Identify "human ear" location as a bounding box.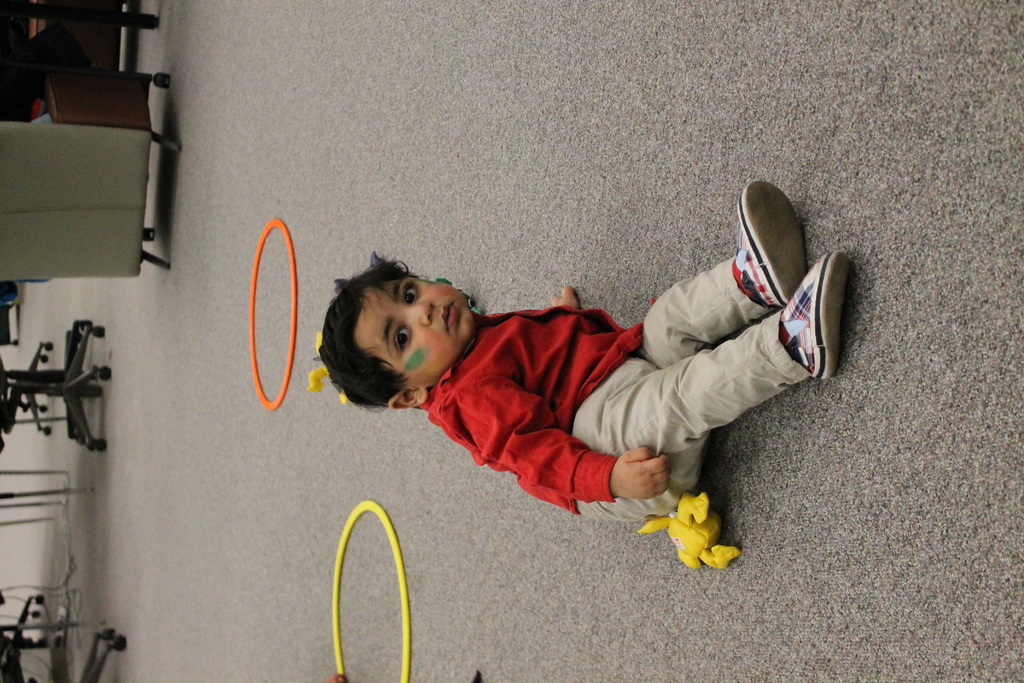
384:389:429:413.
